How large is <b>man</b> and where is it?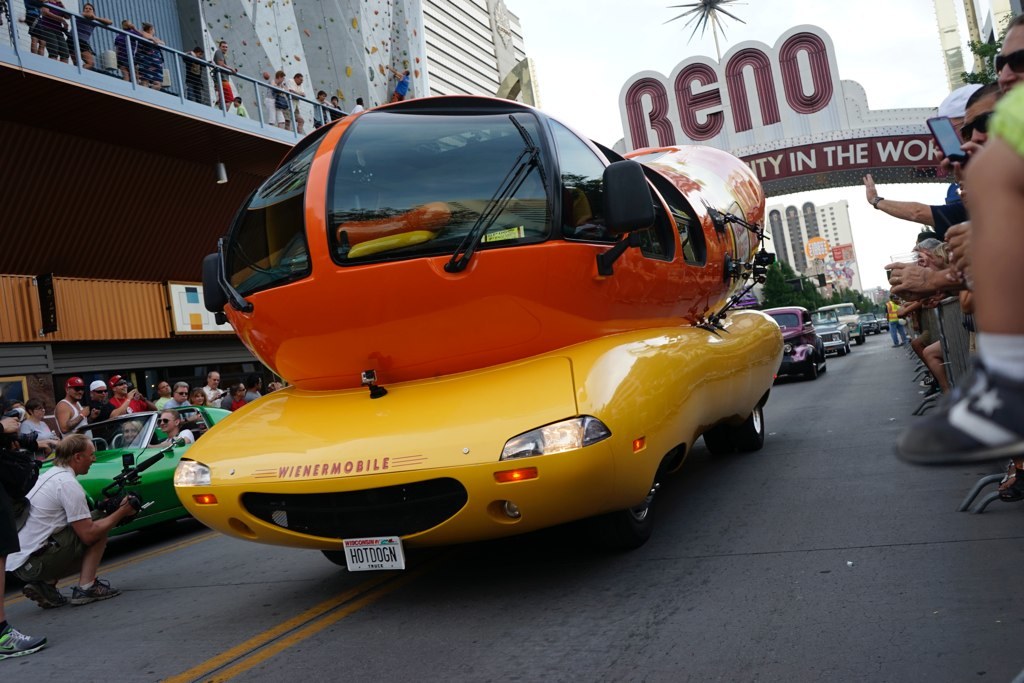
Bounding box: [x1=203, y1=373, x2=224, y2=408].
